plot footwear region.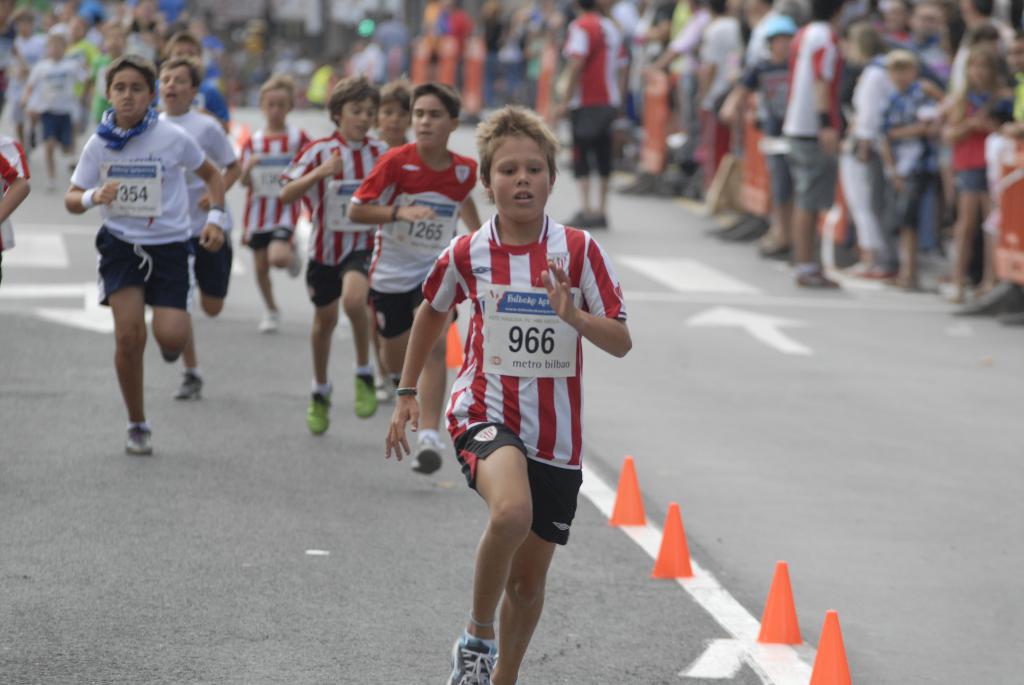
Plotted at left=566, top=205, right=611, bottom=229.
